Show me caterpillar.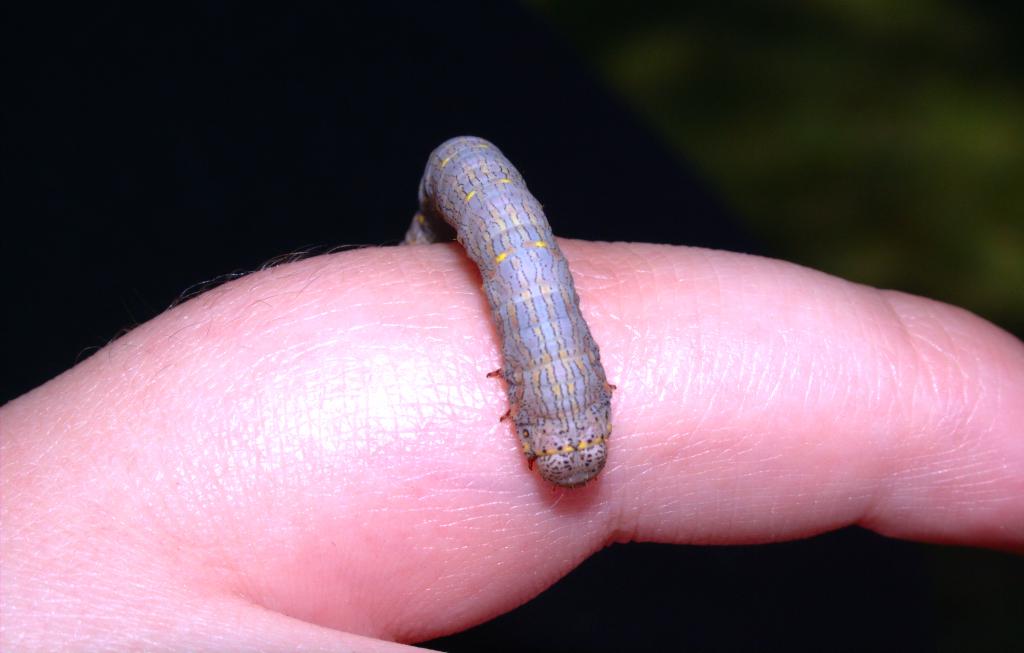
caterpillar is here: locate(393, 135, 638, 496).
